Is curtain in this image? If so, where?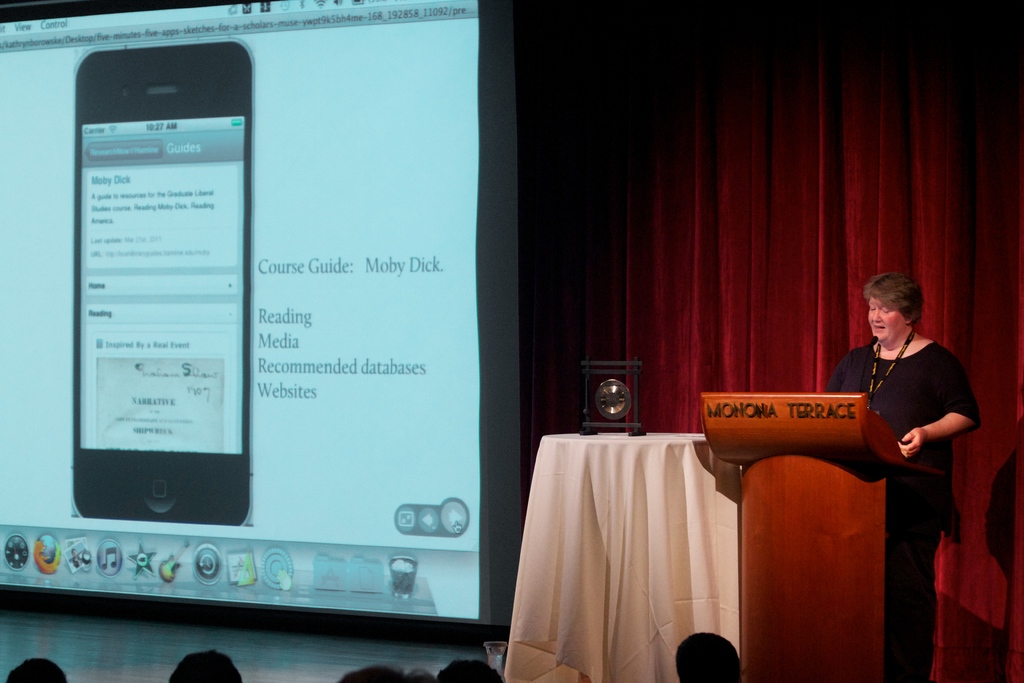
Yes, at select_region(496, 0, 1023, 419).
